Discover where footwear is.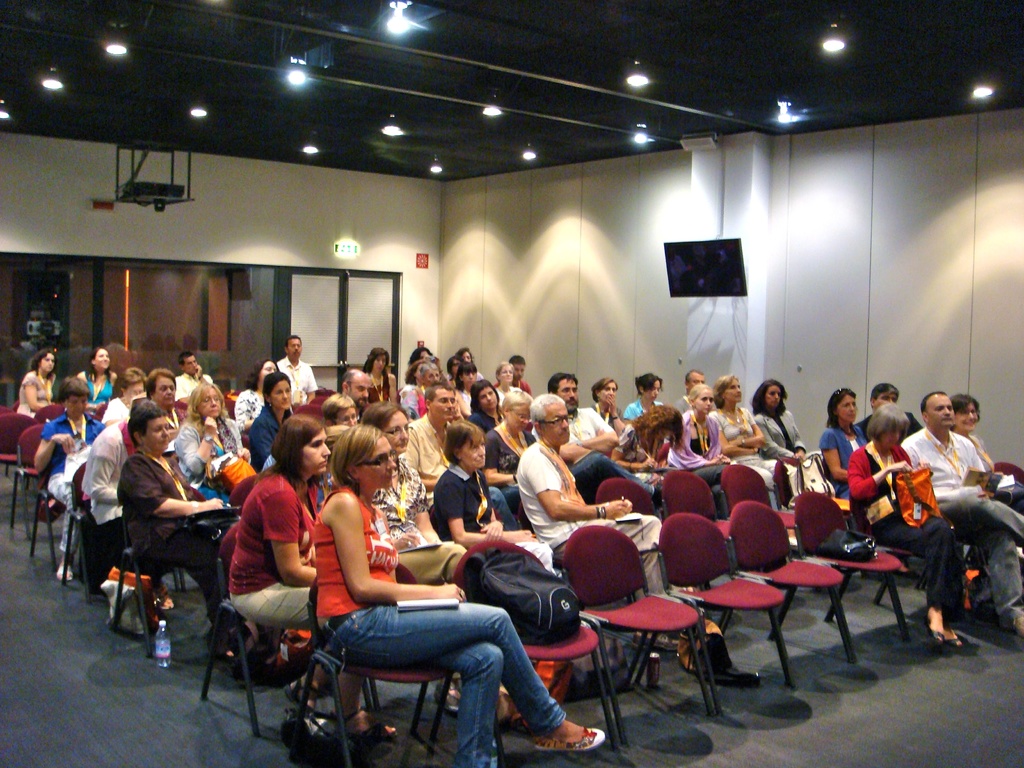
Discovered at <region>691, 636, 765, 685</region>.
